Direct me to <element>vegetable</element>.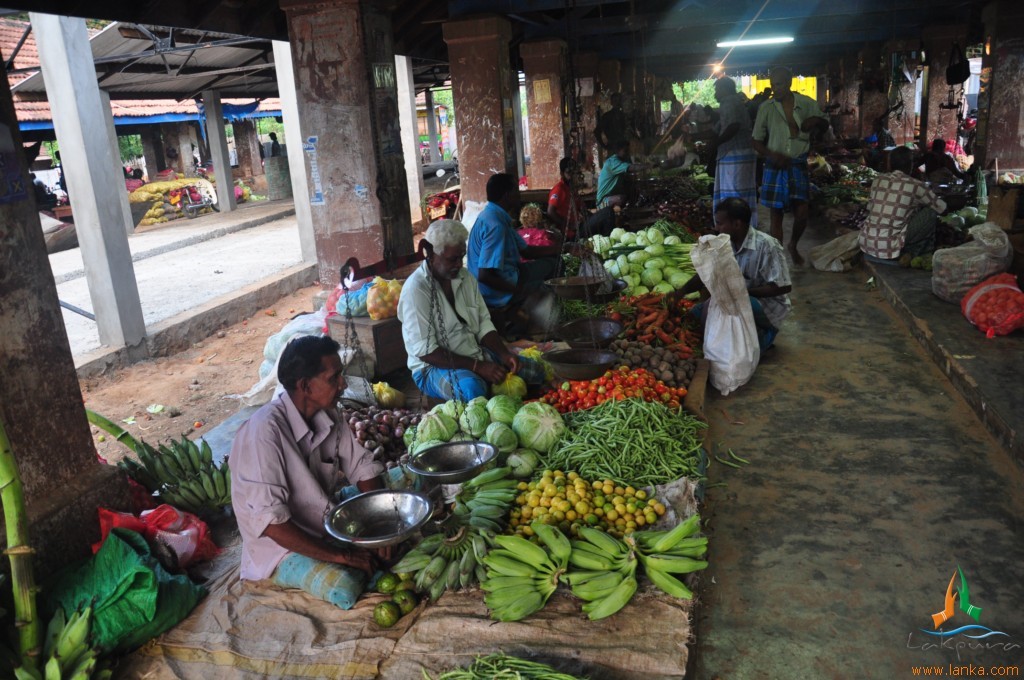
Direction: 713, 453, 735, 468.
